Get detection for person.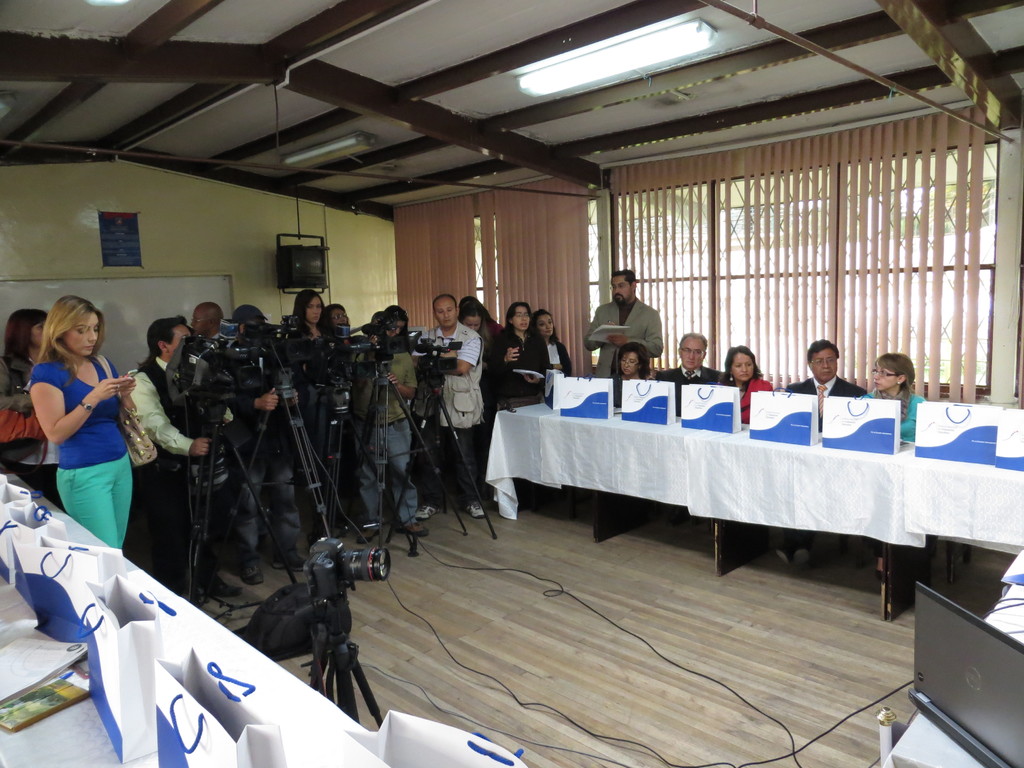
Detection: locate(533, 303, 577, 378).
